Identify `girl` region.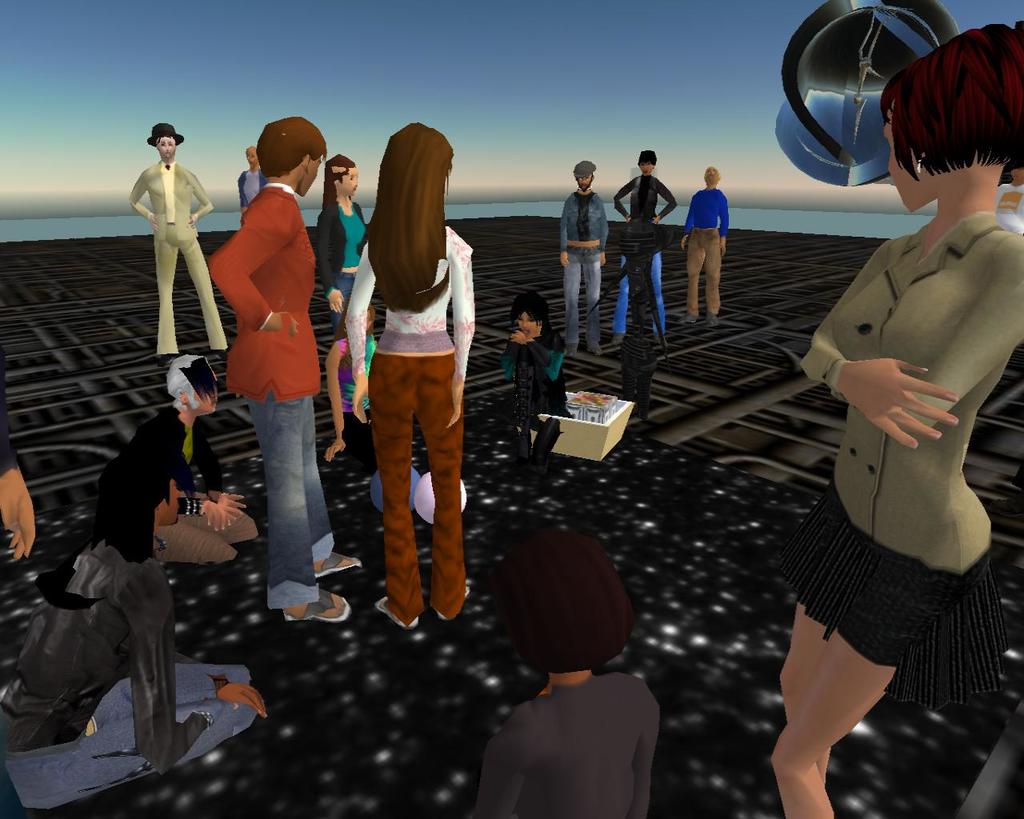
Region: locate(472, 525, 662, 818).
